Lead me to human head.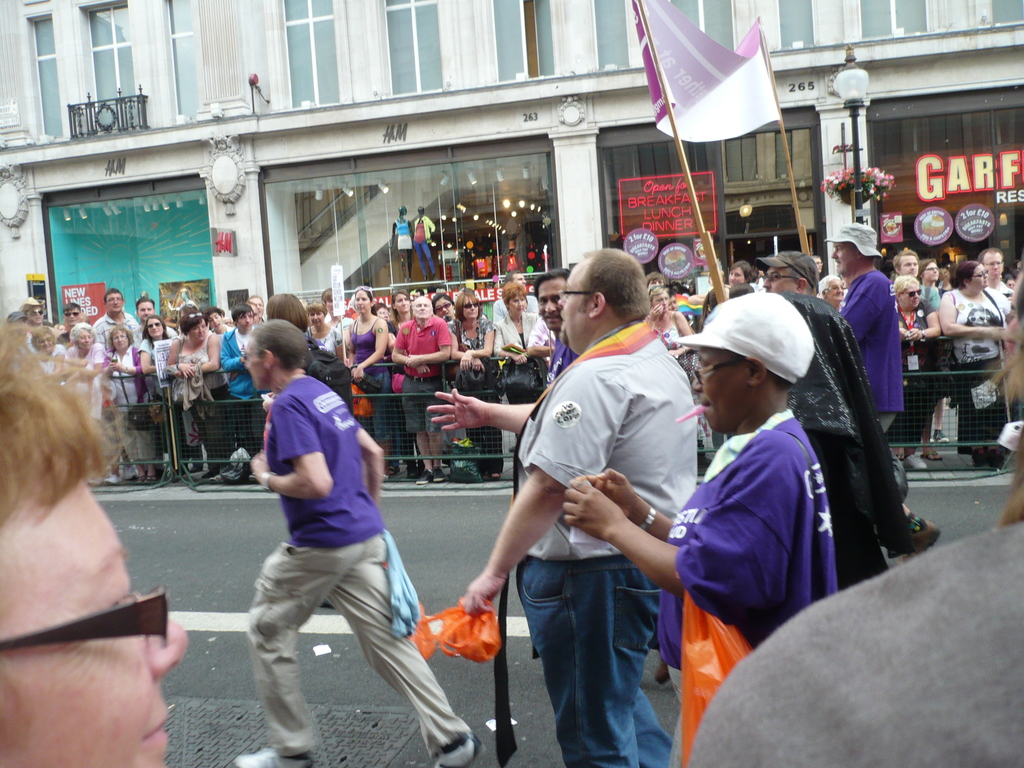
Lead to 459 290 480 316.
